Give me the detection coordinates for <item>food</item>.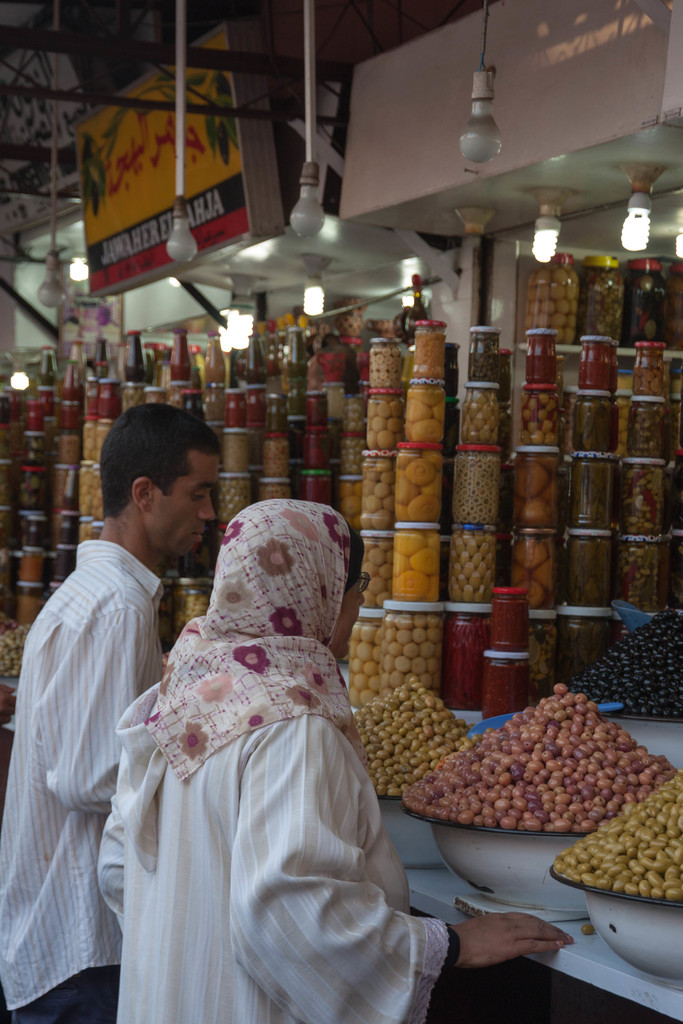
383,678,682,836.
